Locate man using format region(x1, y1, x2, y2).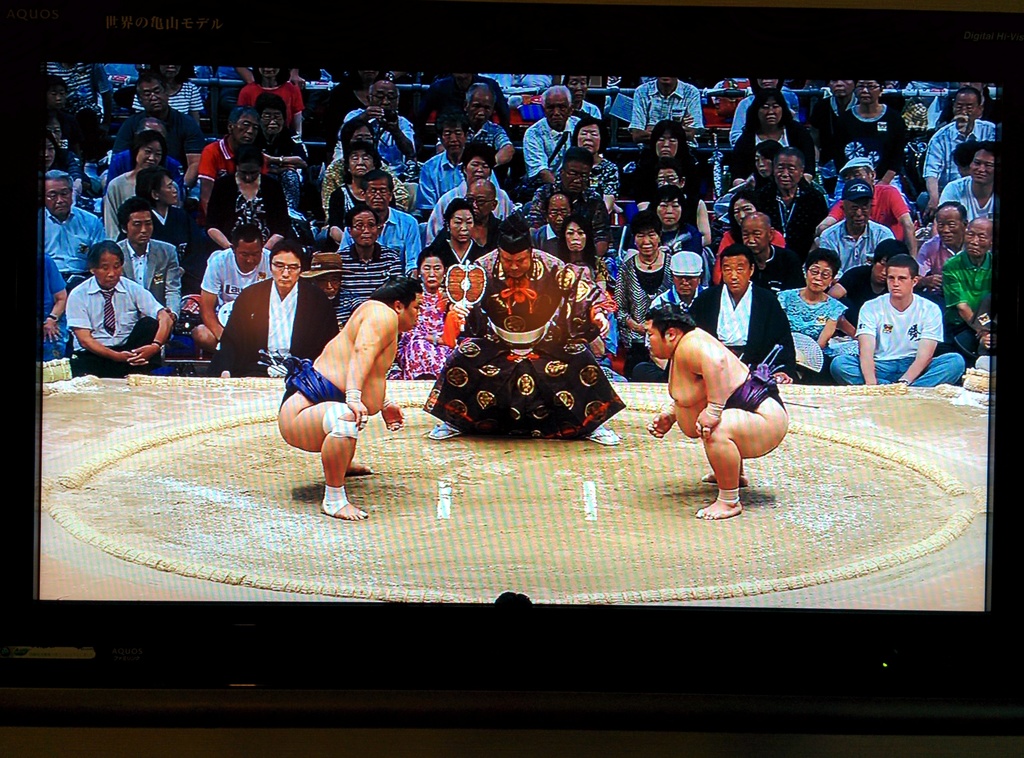
region(846, 255, 957, 392).
